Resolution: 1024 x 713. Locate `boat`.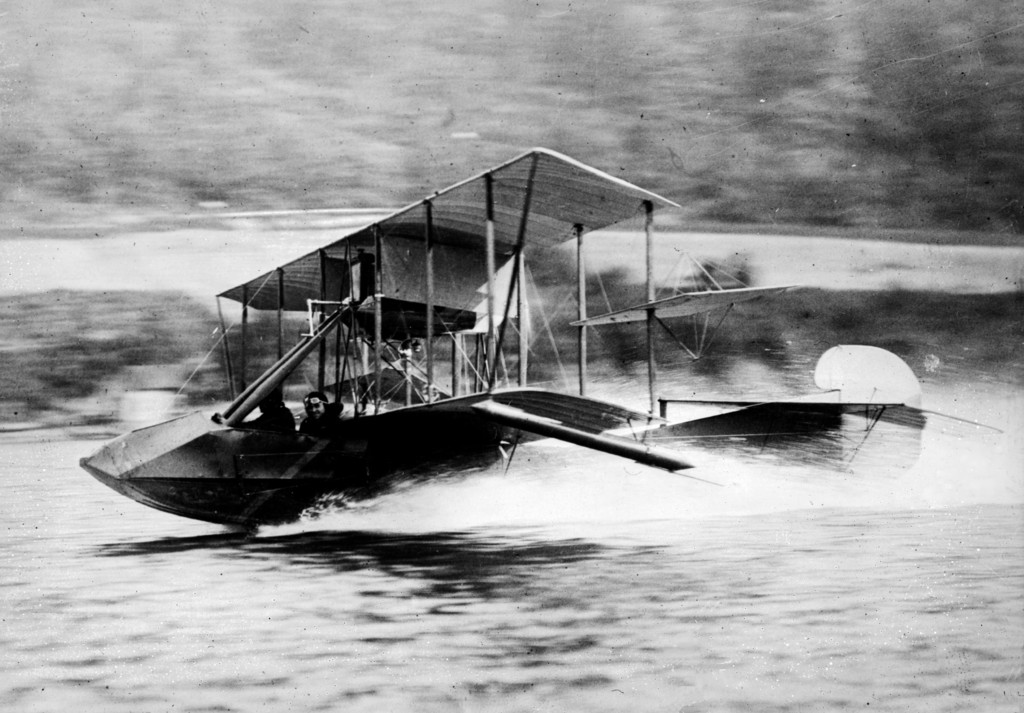
box(74, 144, 683, 530).
